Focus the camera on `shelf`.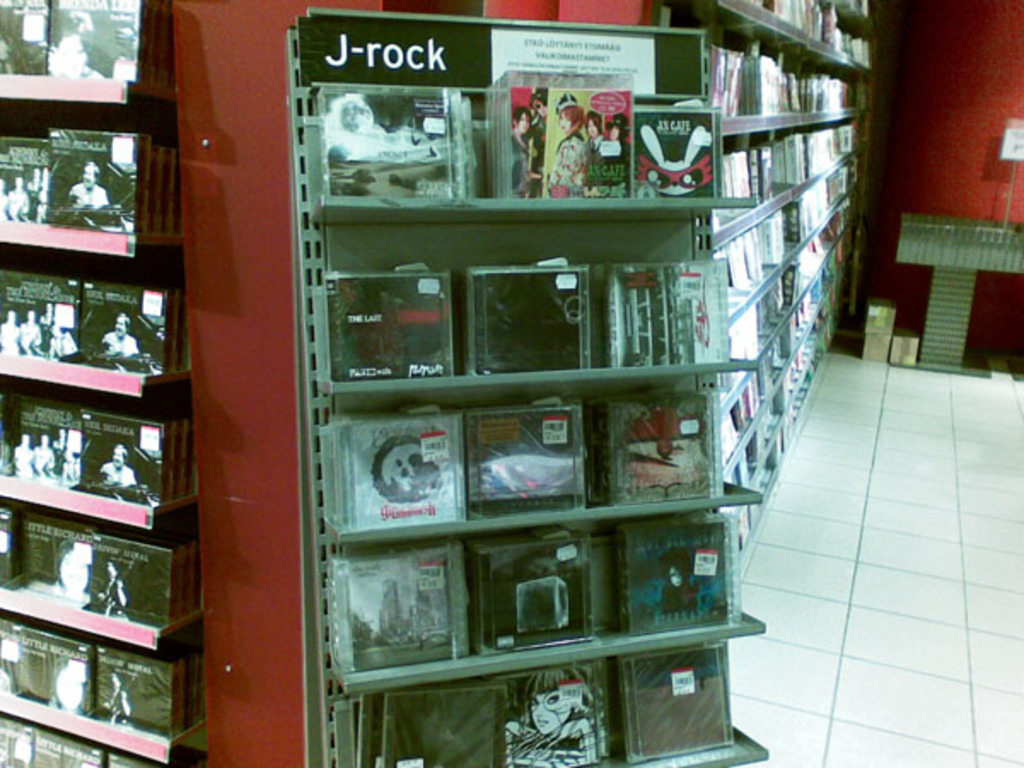
Focus region: <box>304,191,768,766</box>.
